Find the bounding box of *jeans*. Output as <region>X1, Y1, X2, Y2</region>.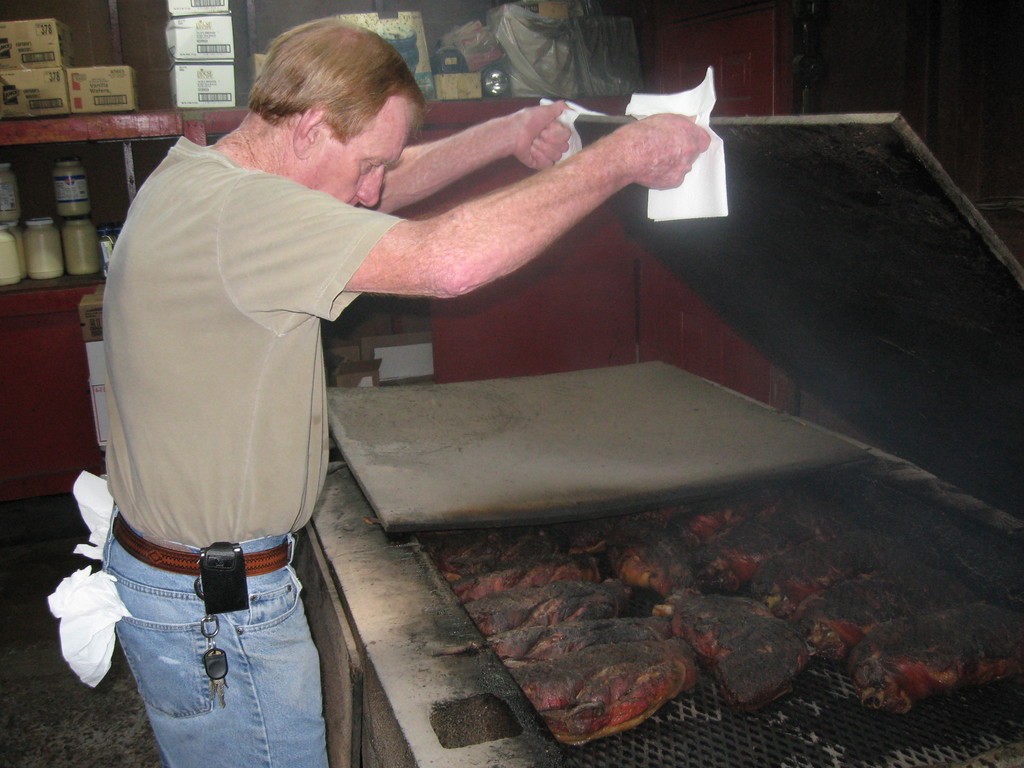
<region>96, 540, 322, 767</region>.
